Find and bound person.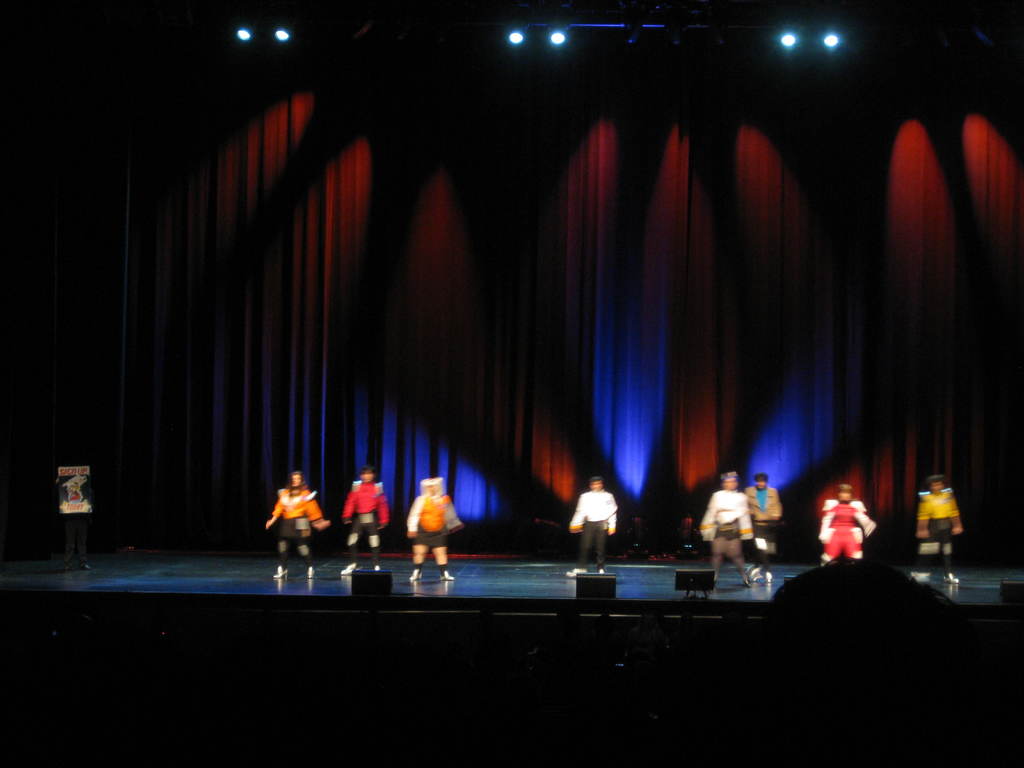
Bound: <region>743, 471, 780, 572</region>.
